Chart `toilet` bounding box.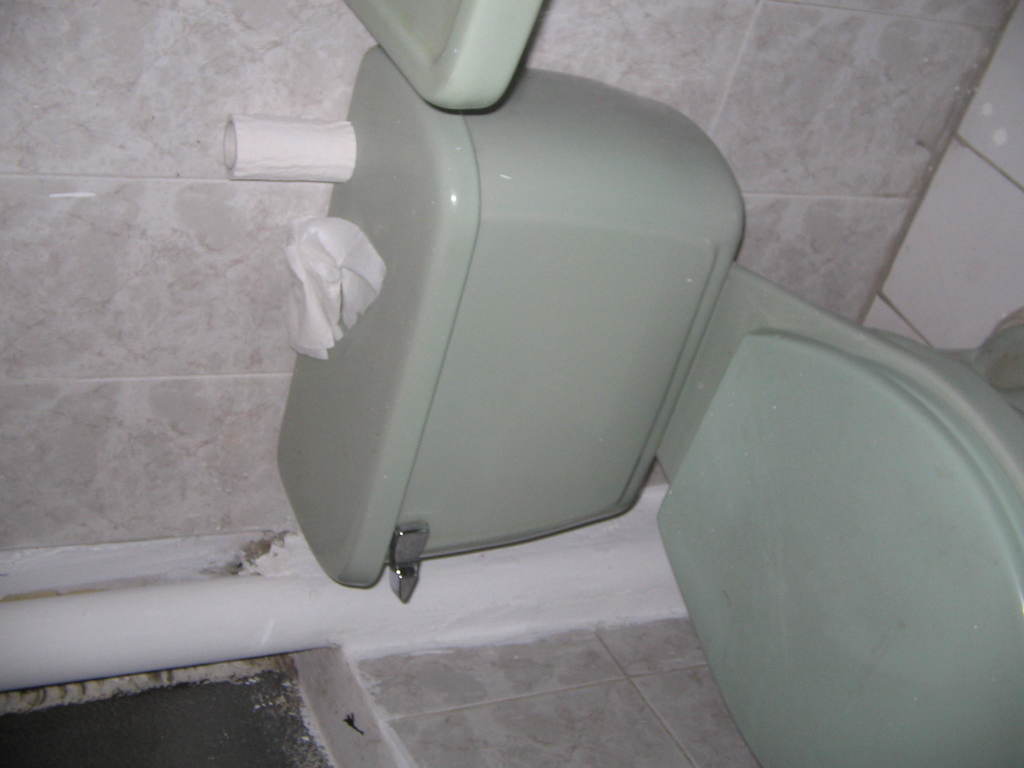
Charted: l=628, t=196, r=1023, b=749.
